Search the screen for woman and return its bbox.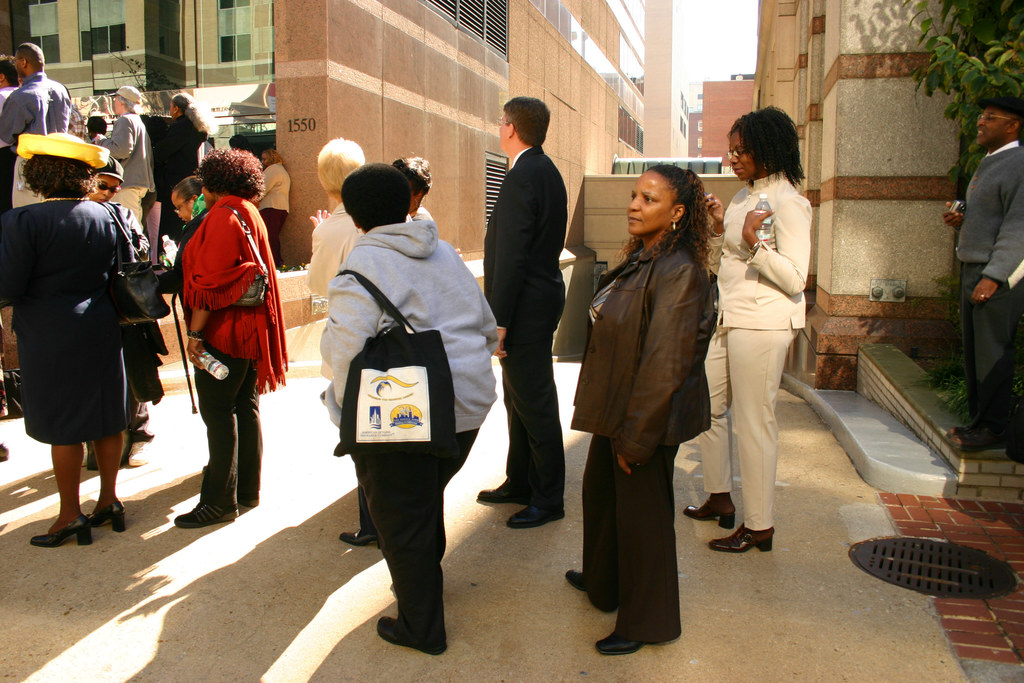
Found: 93,84,141,197.
